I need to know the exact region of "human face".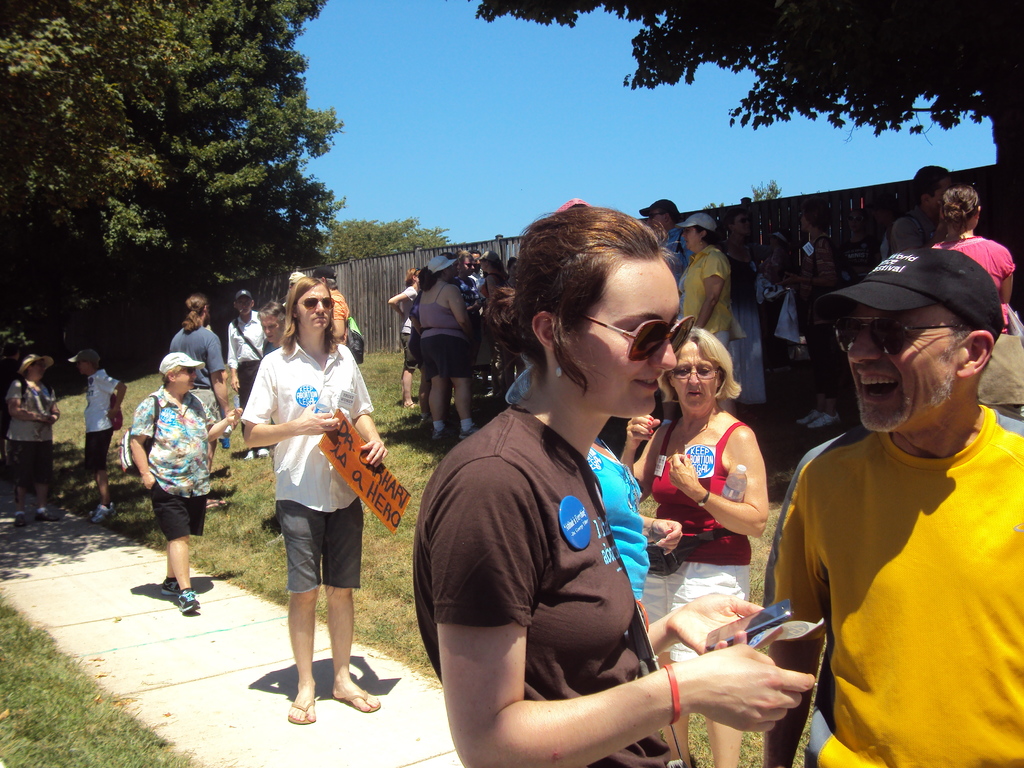
Region: [674, 341, 717, 406].
